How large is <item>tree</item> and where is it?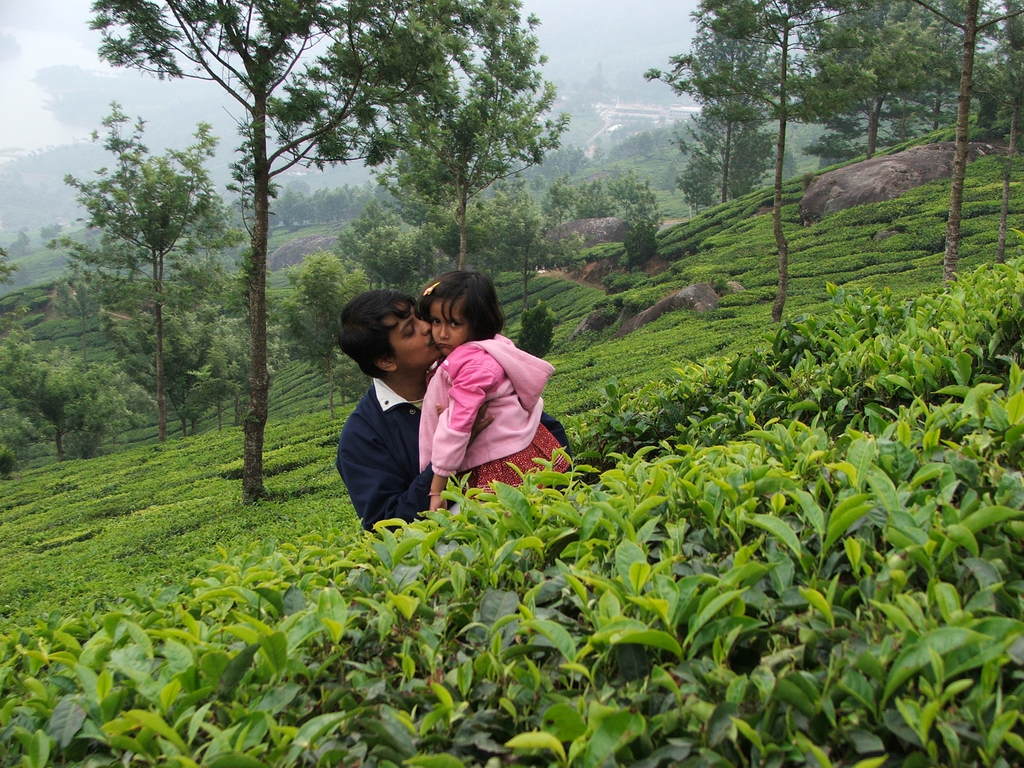
Bounding box: 604/175/670/270.
